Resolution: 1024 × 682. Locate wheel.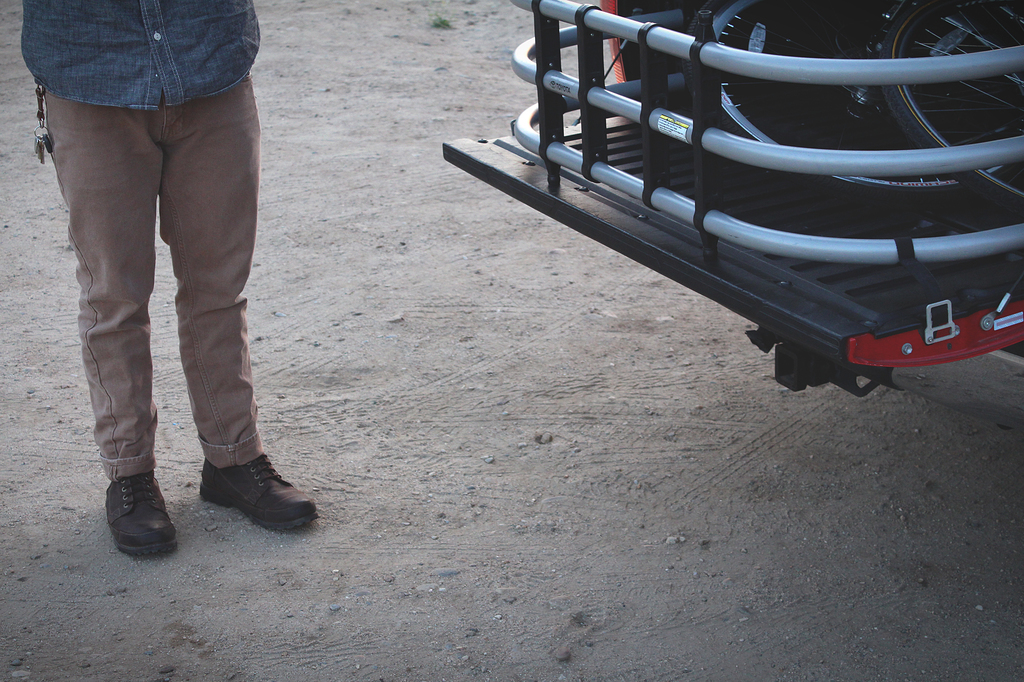
{"left": 680, "top": 0, "right": 1023, "bottom": 205}.
